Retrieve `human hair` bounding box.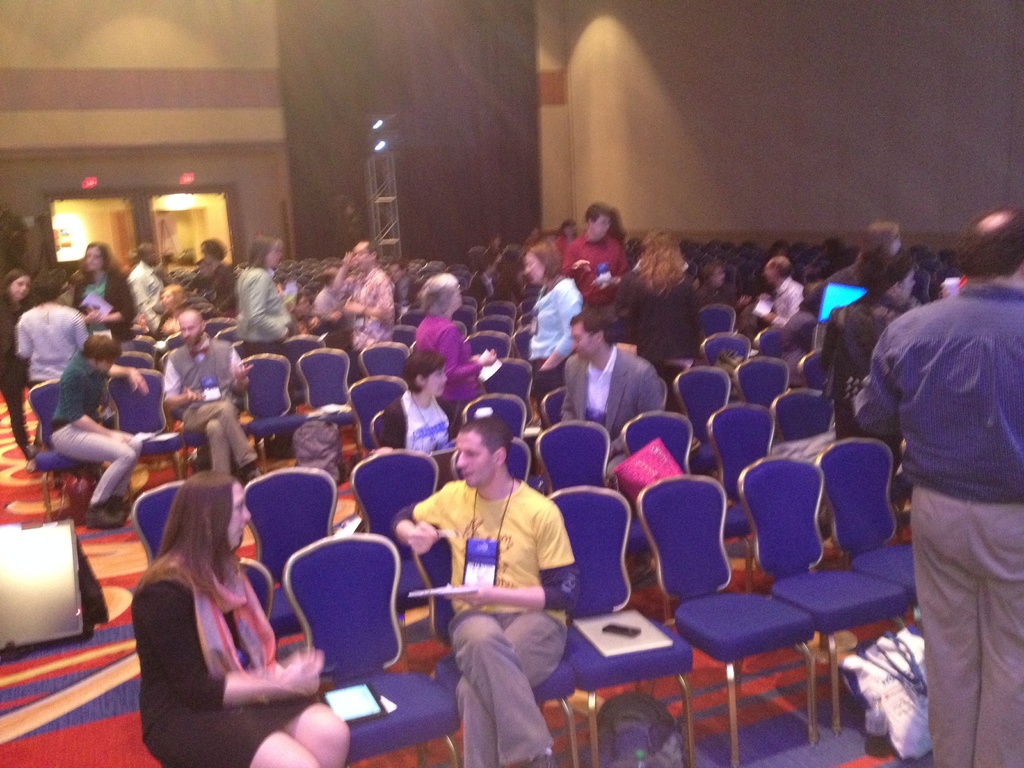
Bounding box: Rect(453, 418, 514, 452).
